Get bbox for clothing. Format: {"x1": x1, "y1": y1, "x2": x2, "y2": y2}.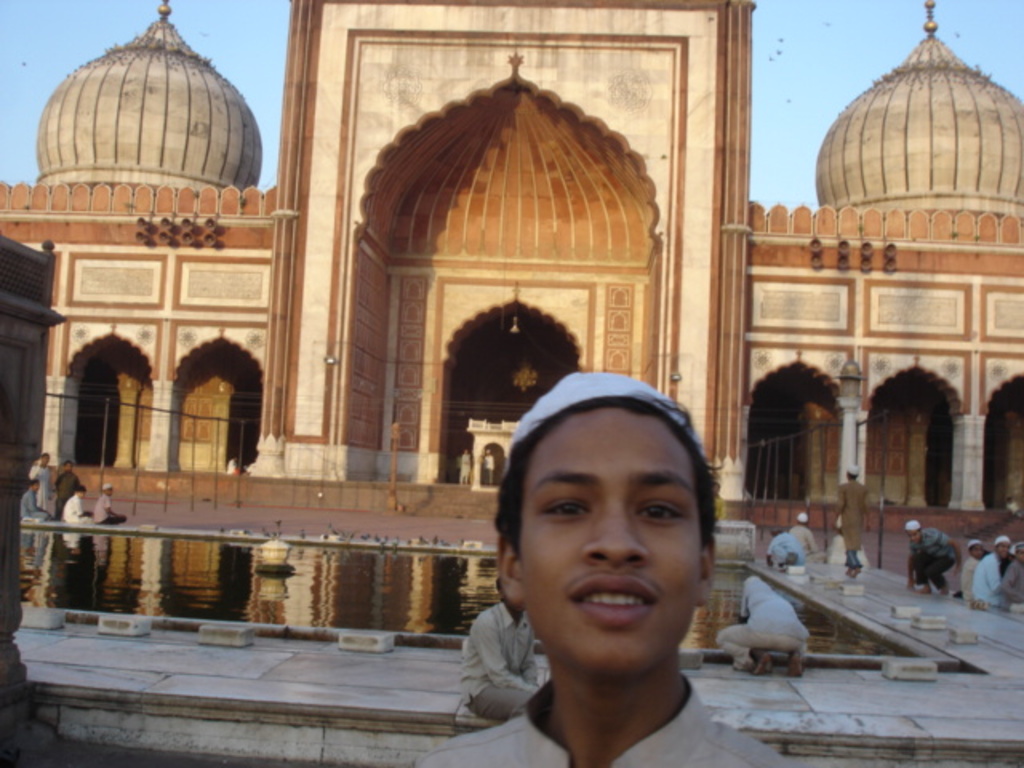
{"x1": 478, "y1": 453, "x2": 493, "y2": 485}.
